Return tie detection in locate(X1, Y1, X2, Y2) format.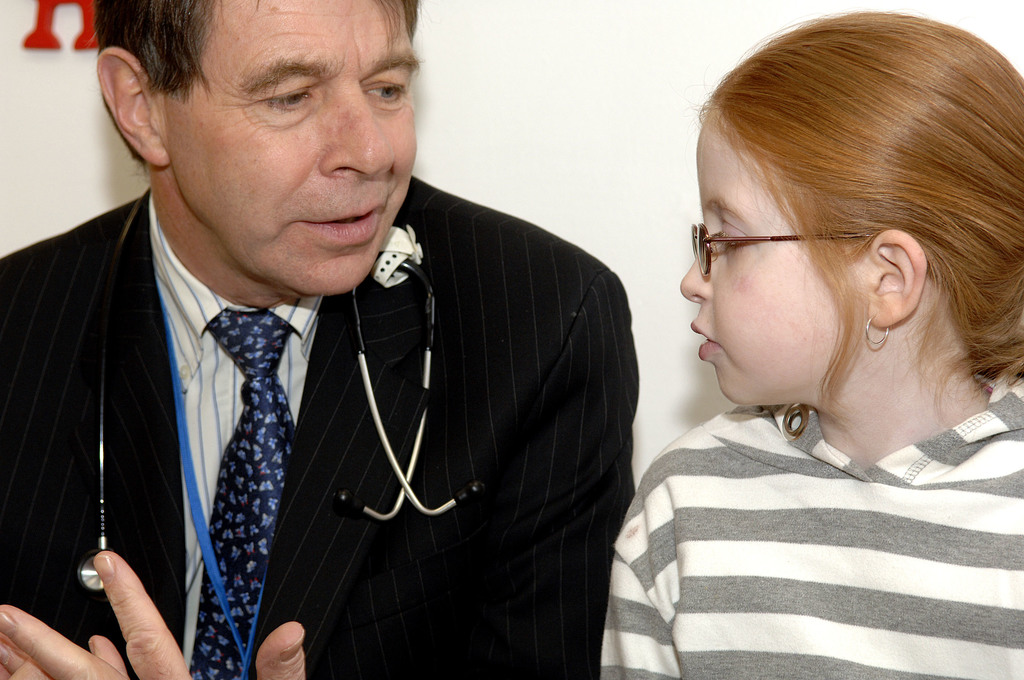
locate(187, 301, 293, 679).
